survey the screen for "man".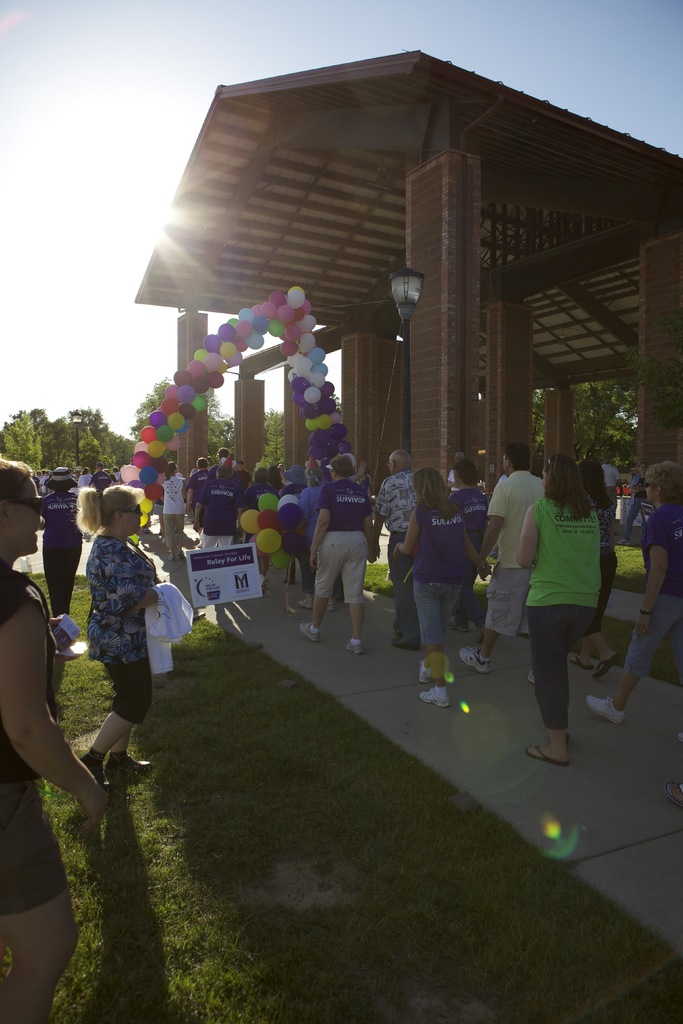
Survey found: detection(35, 469, 40, 481).
